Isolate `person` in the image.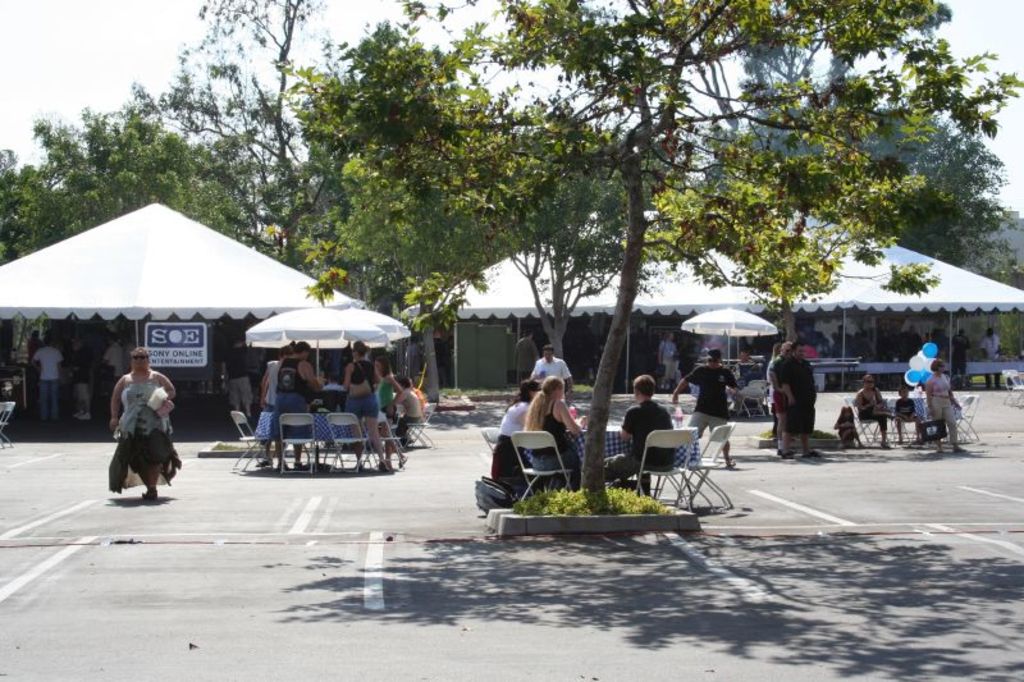
Isolated region: 833:399:863:461.
